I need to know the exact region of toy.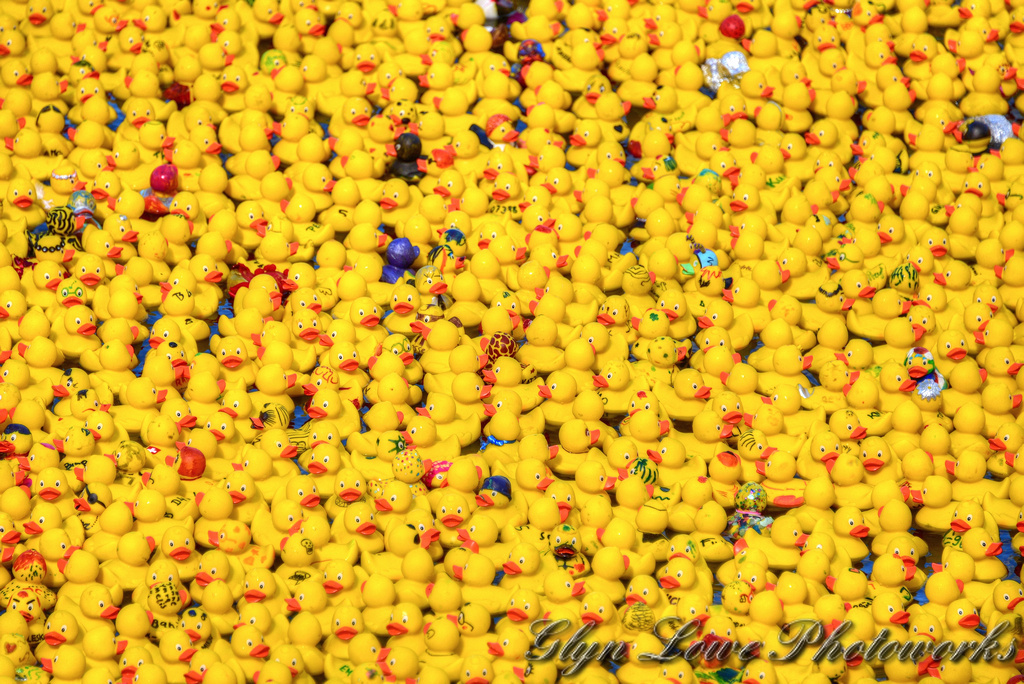
Region: Rect(120, 100, 156, 141).
